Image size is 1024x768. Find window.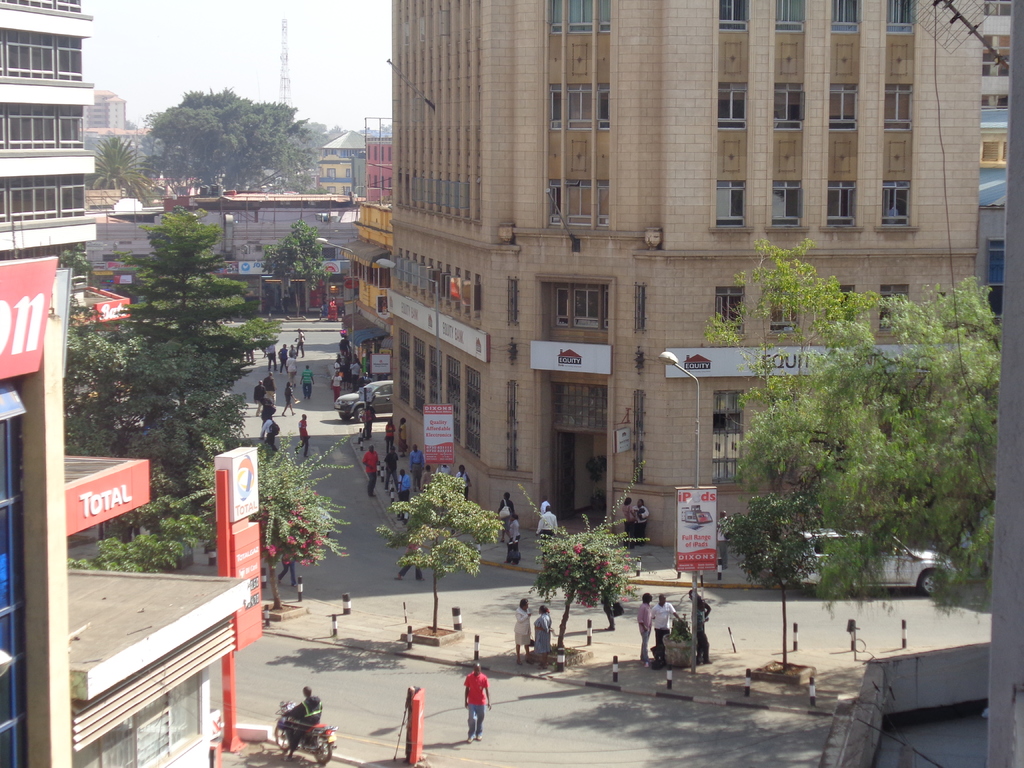
box(887, 77, 914, 130).
